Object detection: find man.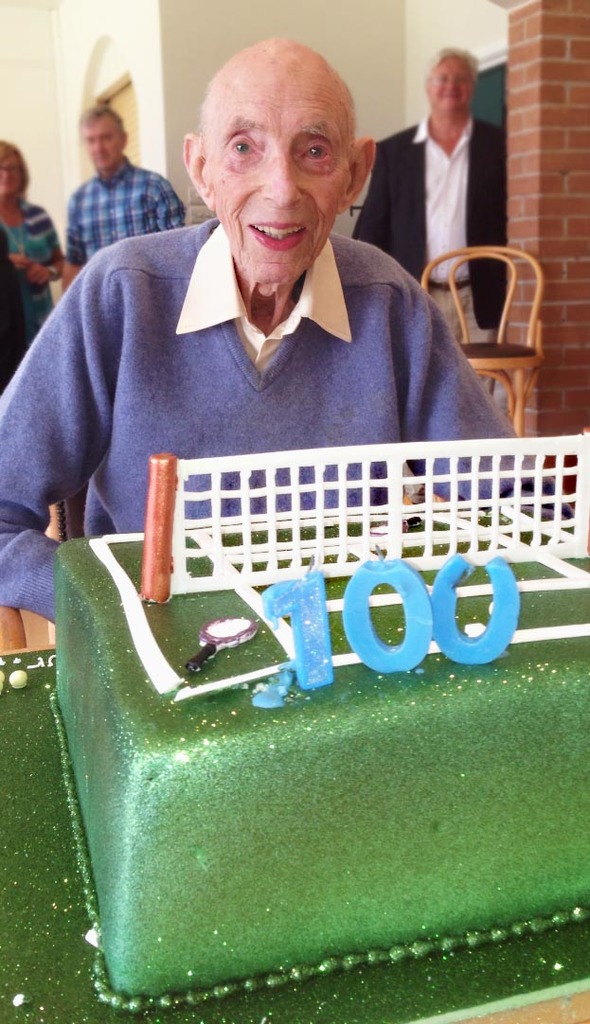
[63,103,187,280].
